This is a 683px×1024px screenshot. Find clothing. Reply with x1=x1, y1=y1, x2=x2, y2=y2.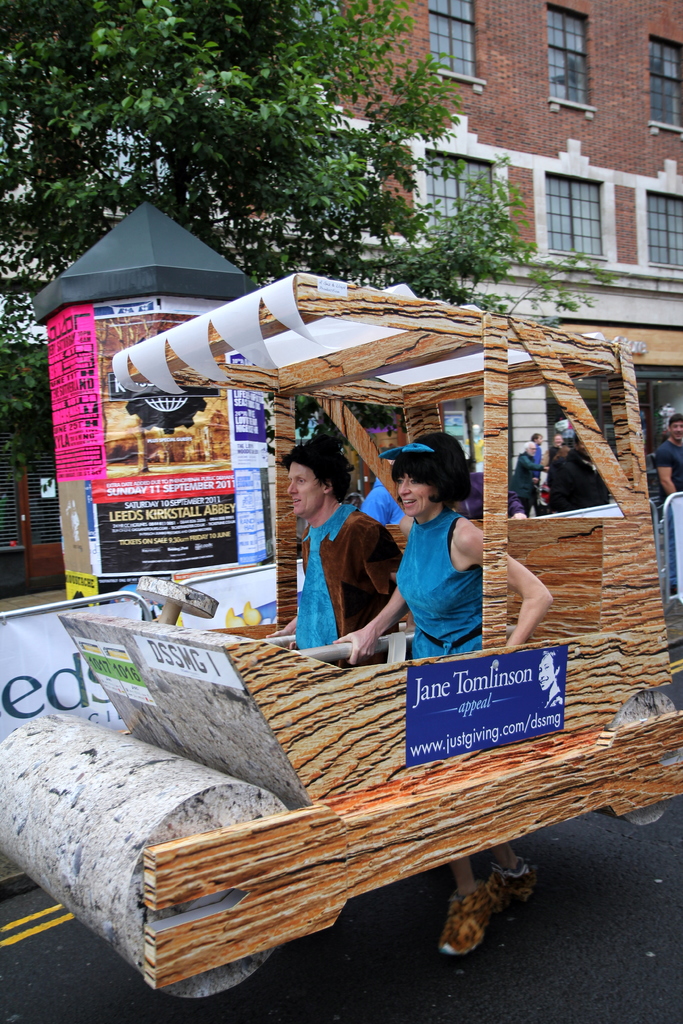
x1=554, y1=445, x2=614, y2=511.
